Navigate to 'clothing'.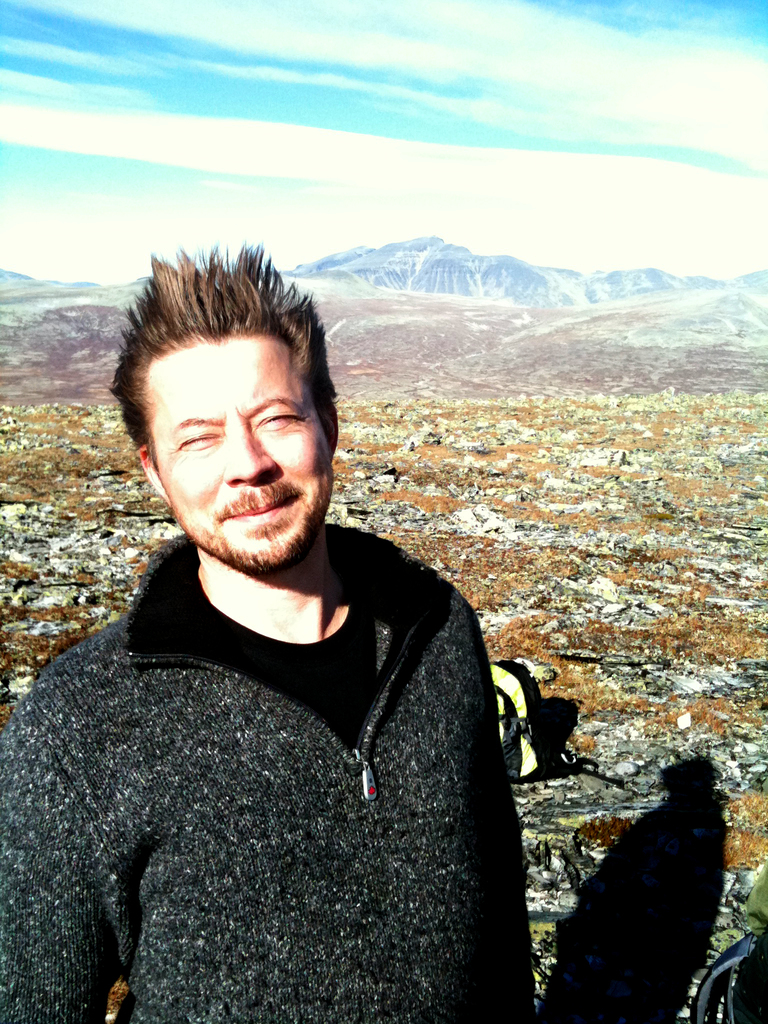
Navigation target: [27,509,562,1023].
